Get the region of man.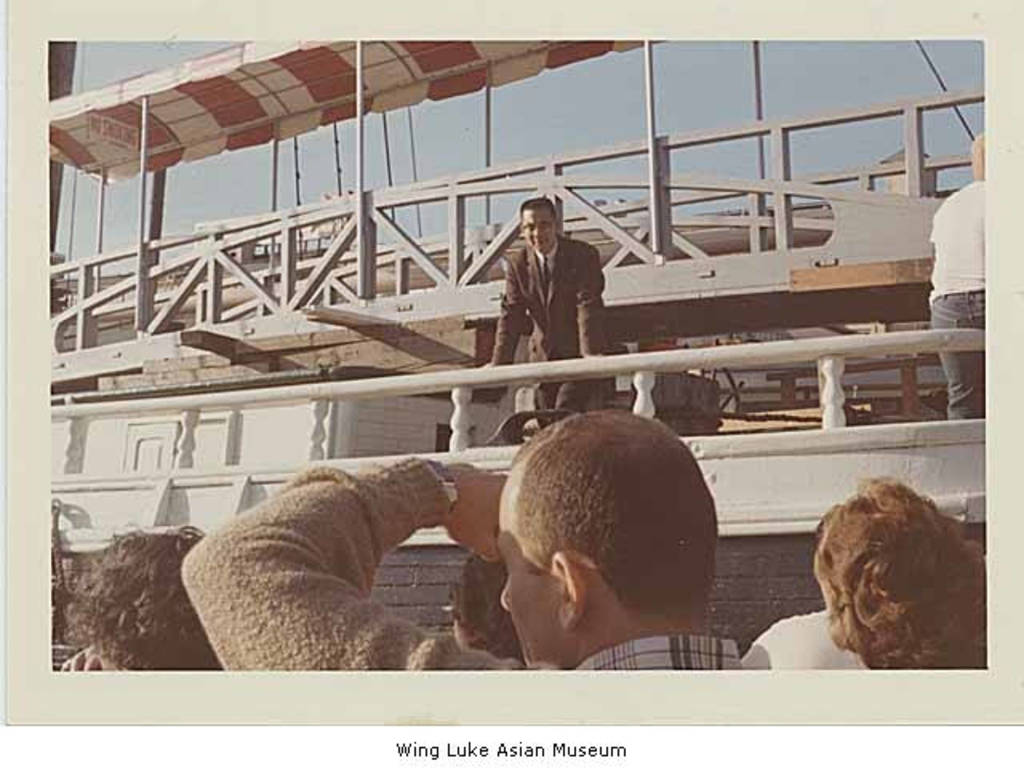
rect(478, 197, 627, 432).
